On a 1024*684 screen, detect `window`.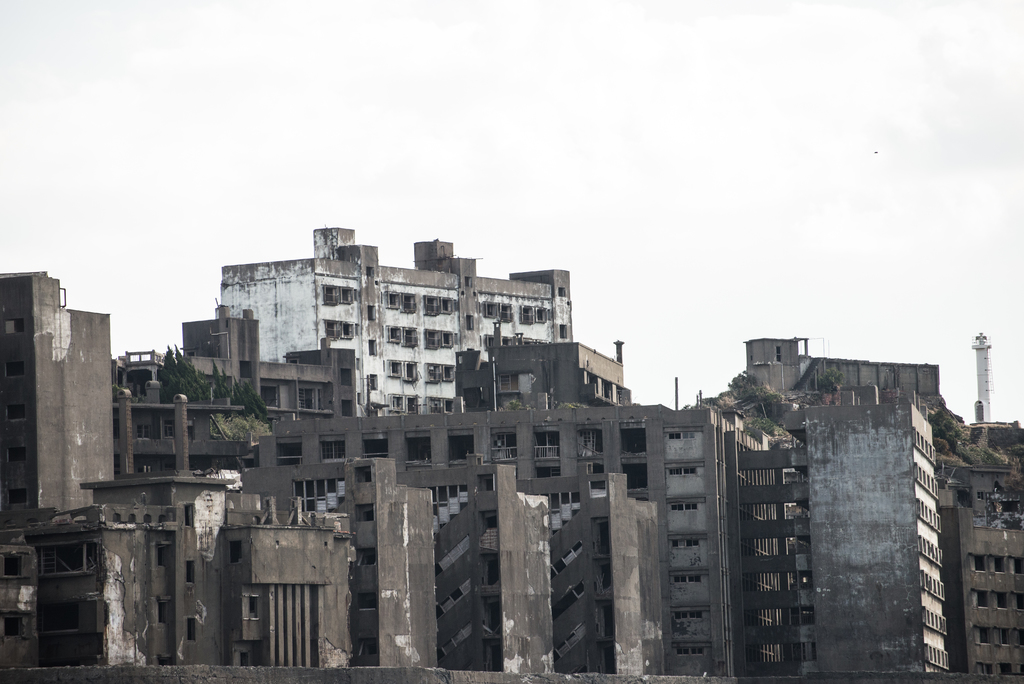
[left=0, top=615, right=29, bottom=646].
